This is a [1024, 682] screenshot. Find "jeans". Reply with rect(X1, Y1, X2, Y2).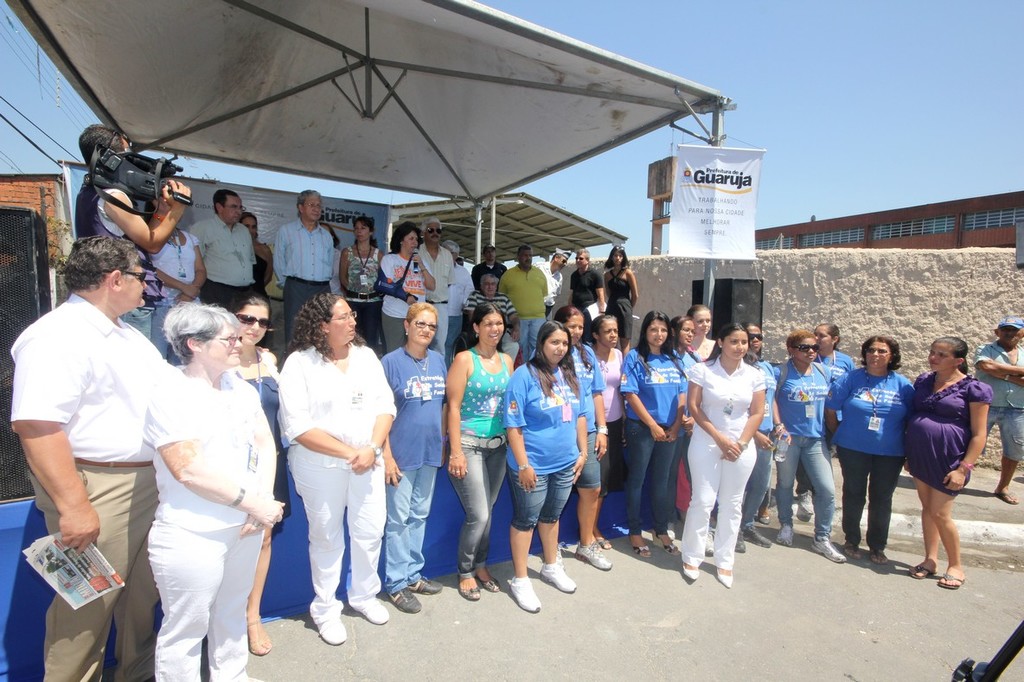
rect(390, 462, 438, 592).
